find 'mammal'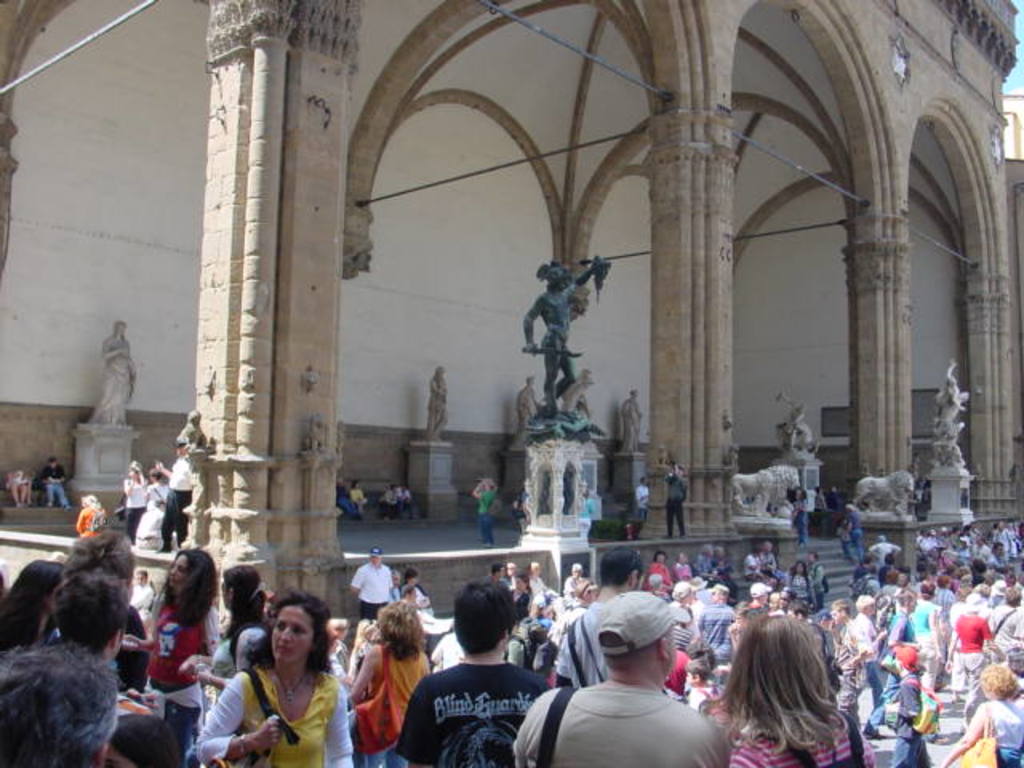
[301, 408, 328, 450]
